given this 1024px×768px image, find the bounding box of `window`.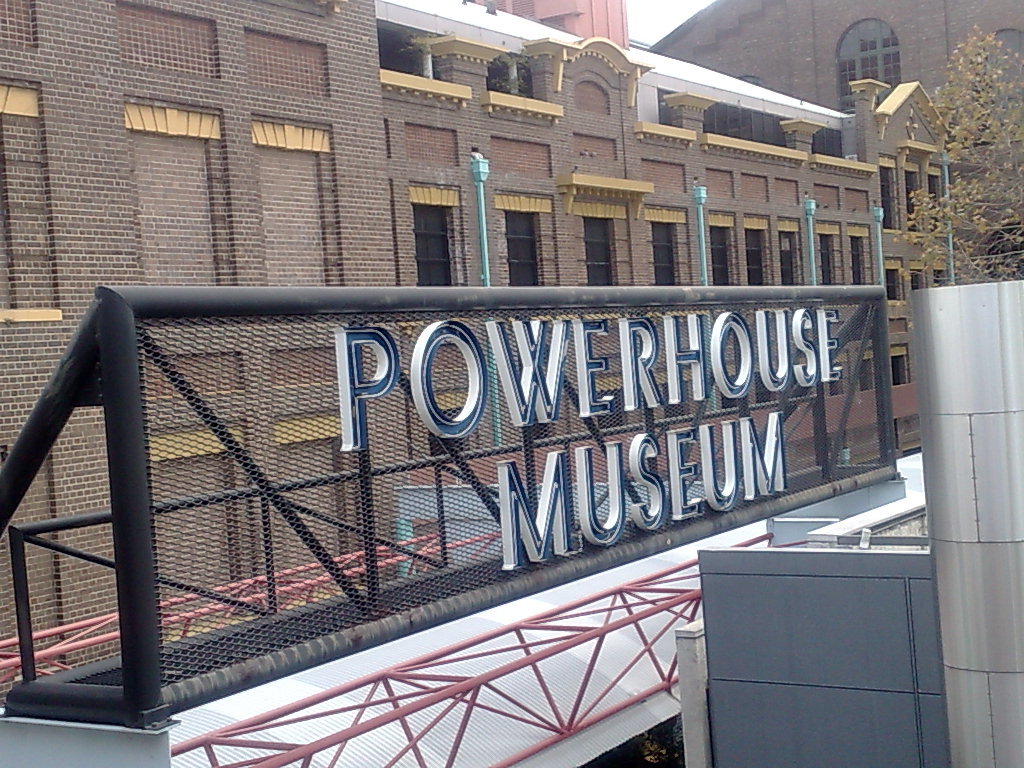
849, 233, 864, 284.
